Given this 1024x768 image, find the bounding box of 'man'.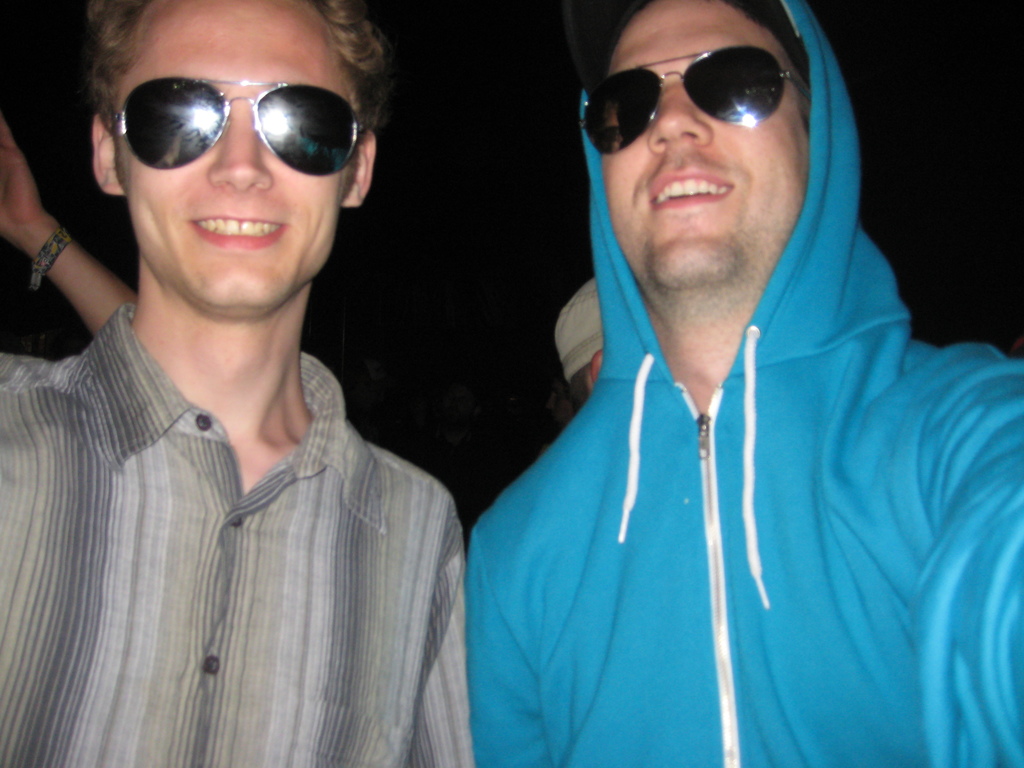
465/0/1023/767.
